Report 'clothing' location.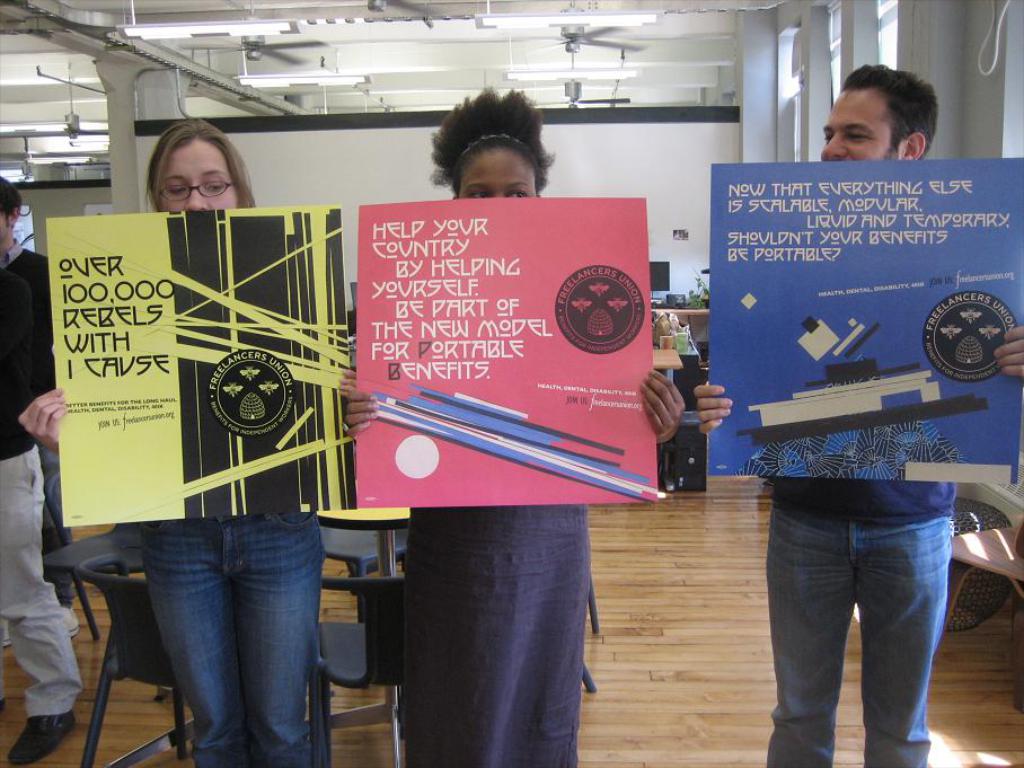
Report: 0 449 78 714.
